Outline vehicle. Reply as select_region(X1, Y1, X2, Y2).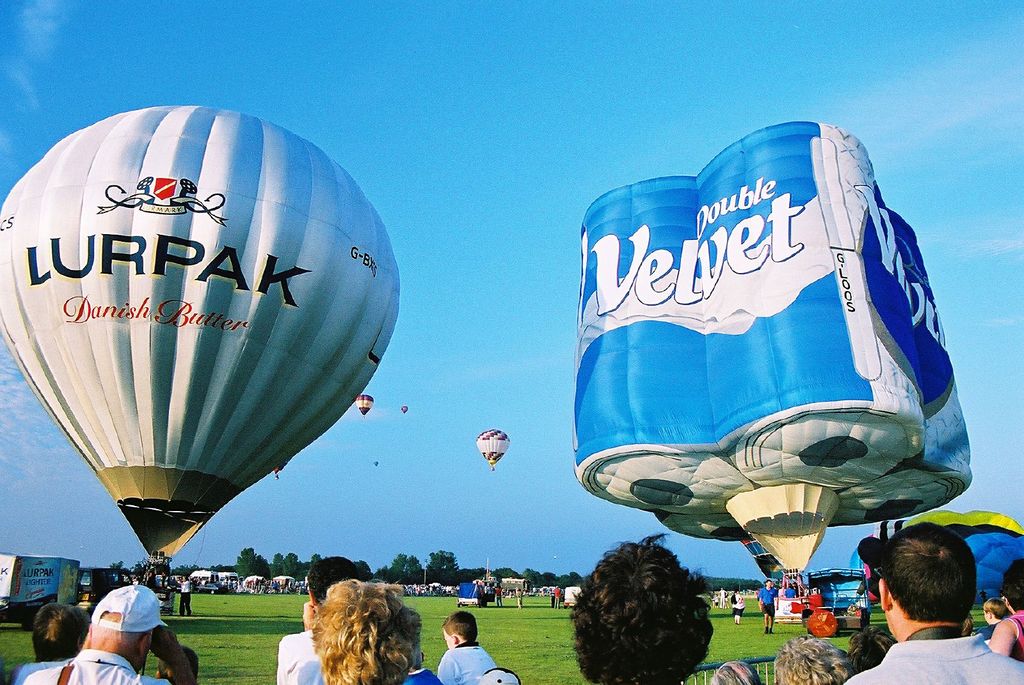
select_region(455, 583, 488, 606).
